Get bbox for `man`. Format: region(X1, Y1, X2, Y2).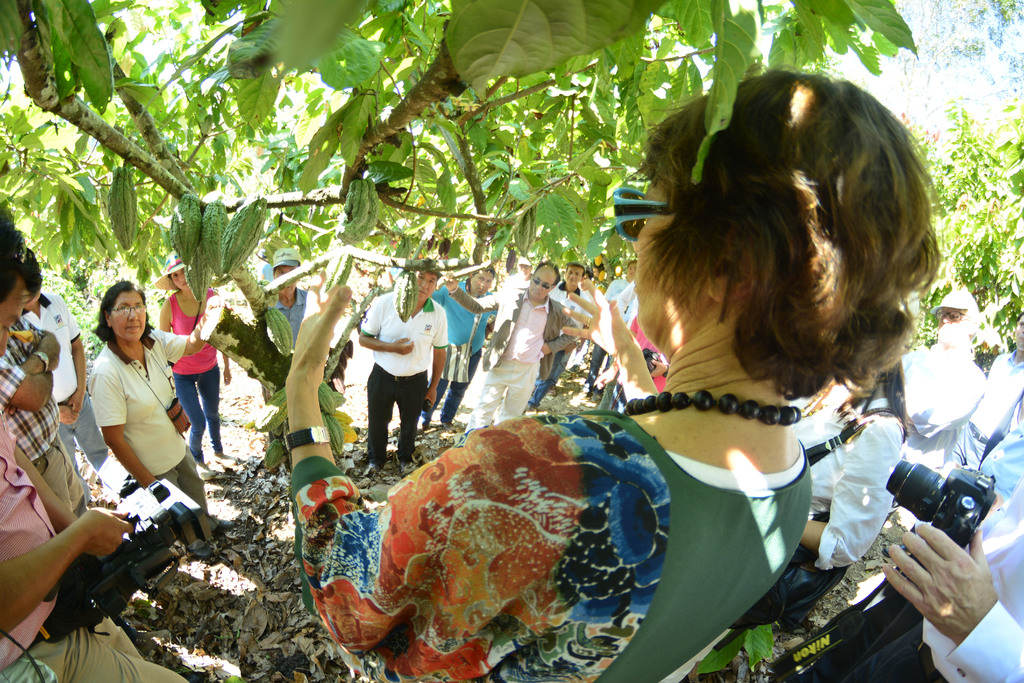
region(24, 270, 113, 479).
